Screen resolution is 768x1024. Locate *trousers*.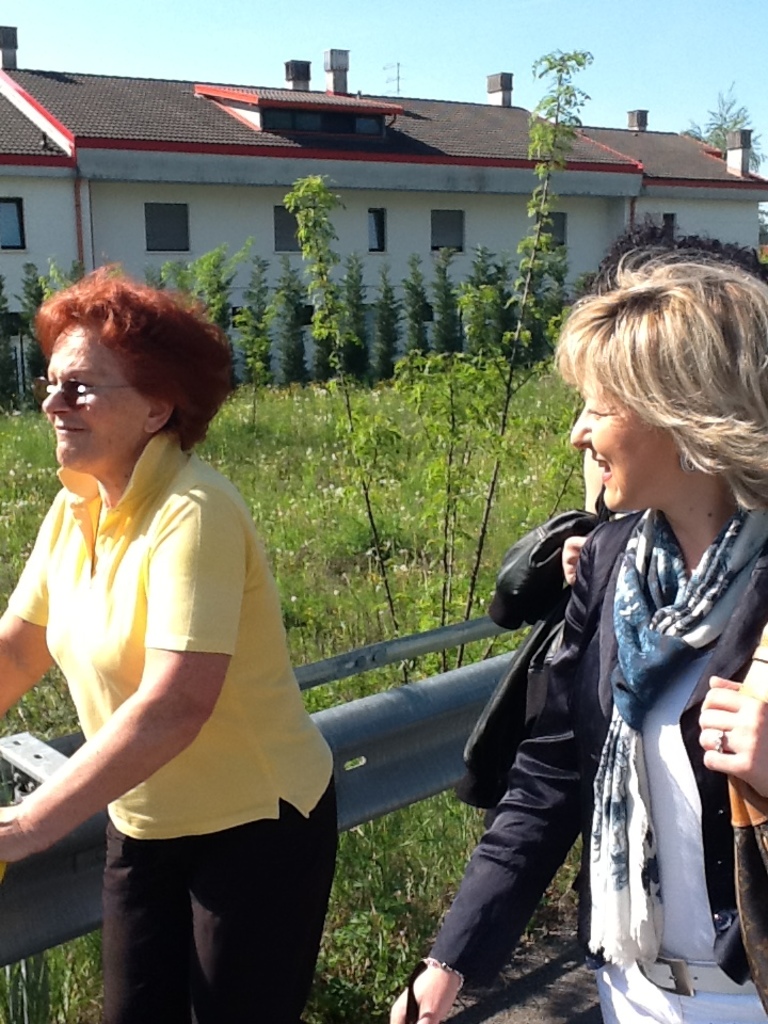
108:769:346:1023.
